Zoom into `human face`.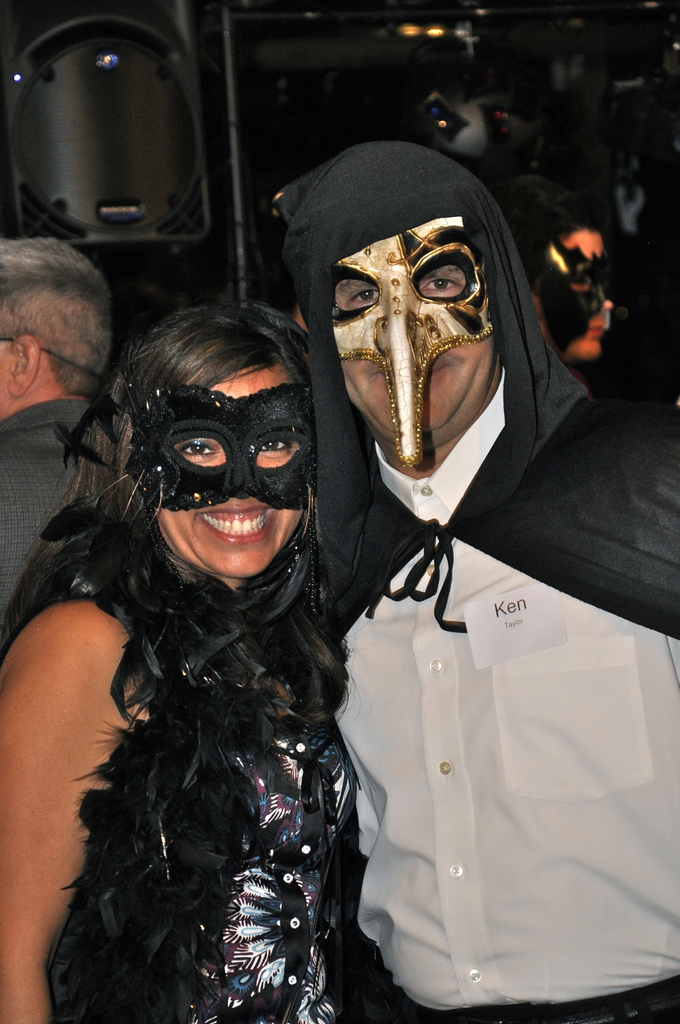
Zoom target: bbox=[330, 263, 493, 456].
